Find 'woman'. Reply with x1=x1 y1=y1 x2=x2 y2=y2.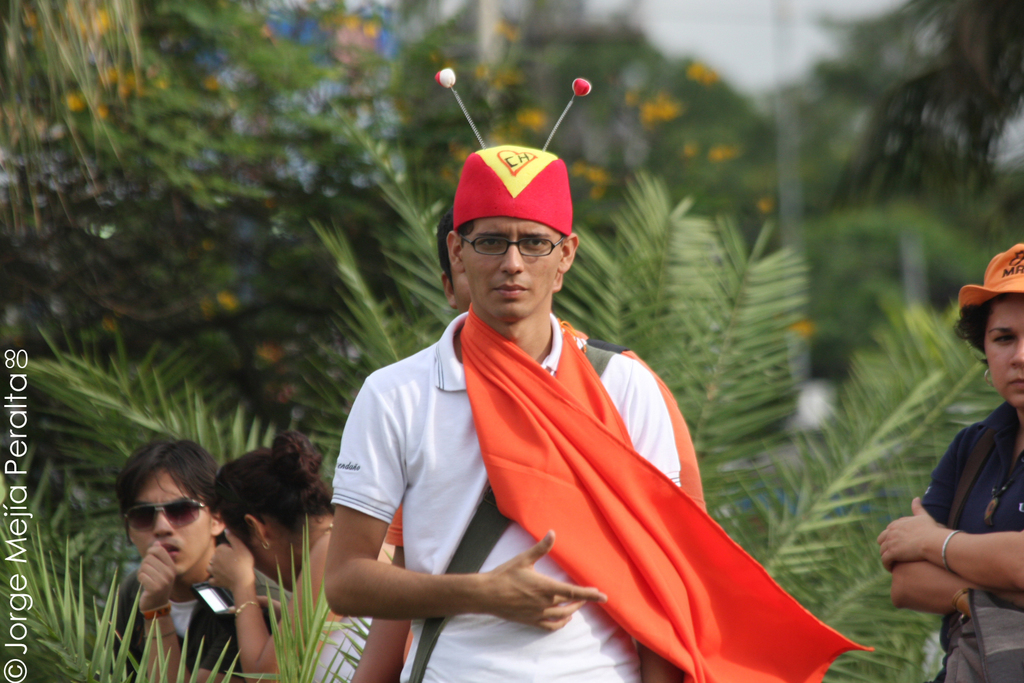
x1=877 y1=244 x2=1023 y2=682.
